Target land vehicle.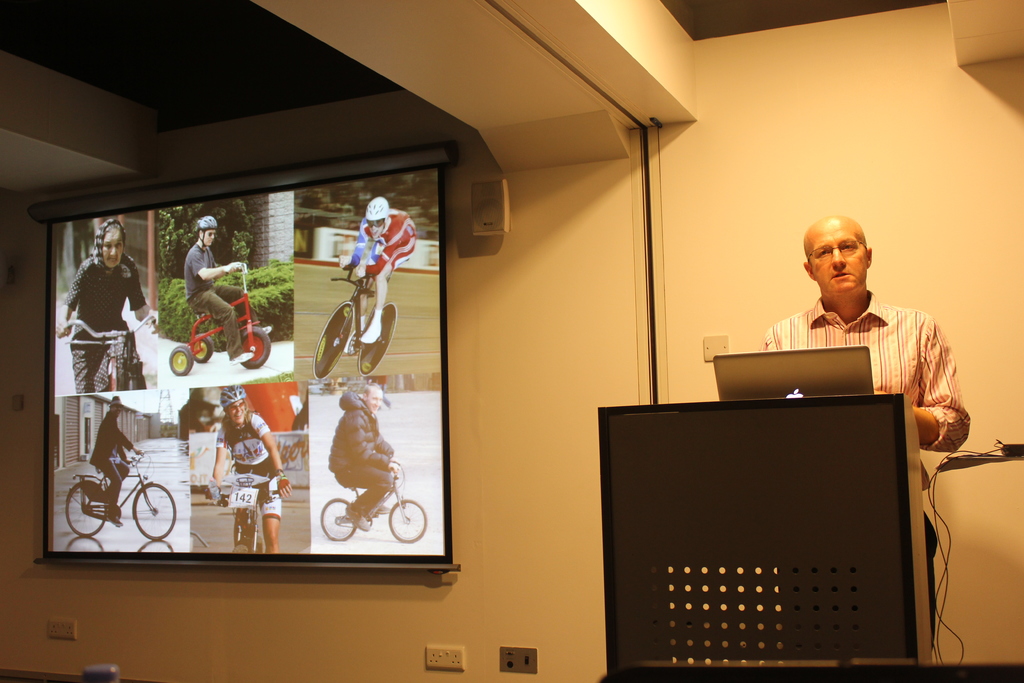
Target region: select_region(55, 318, 157, 390).
